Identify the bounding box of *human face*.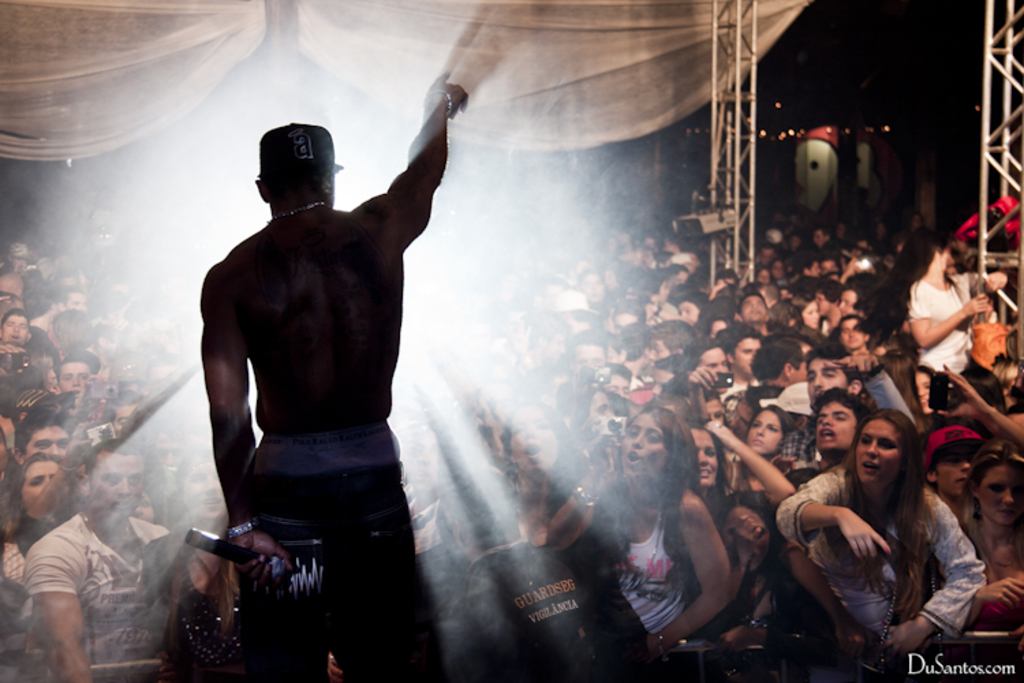
[left=748, top=404, right=784, bottom=454].
